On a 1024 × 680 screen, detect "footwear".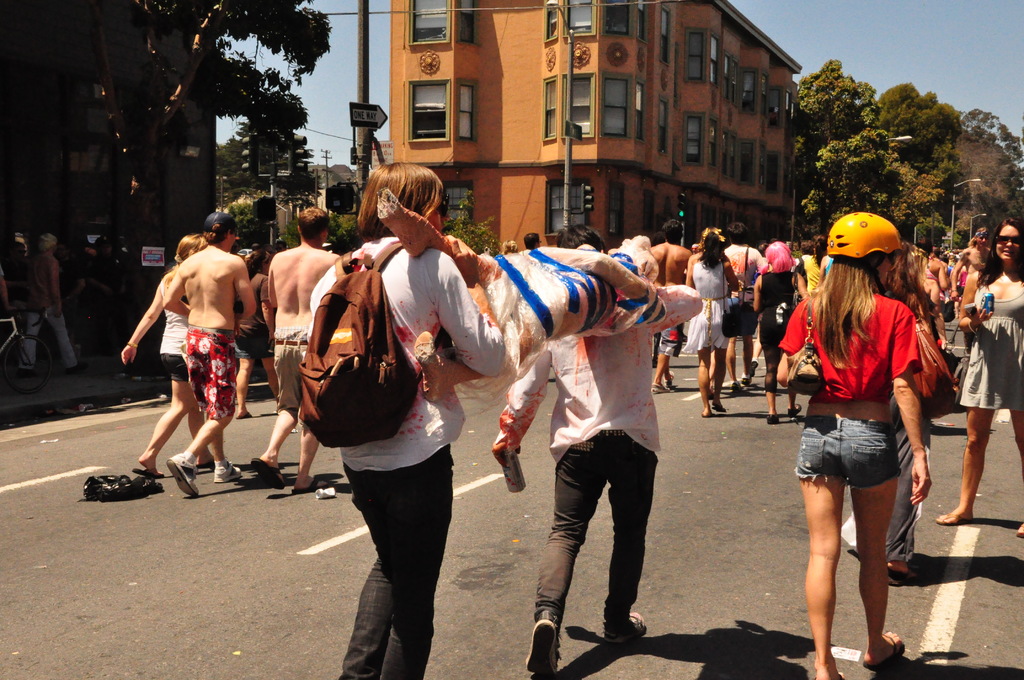
crop(249, 457, 285, 489).
